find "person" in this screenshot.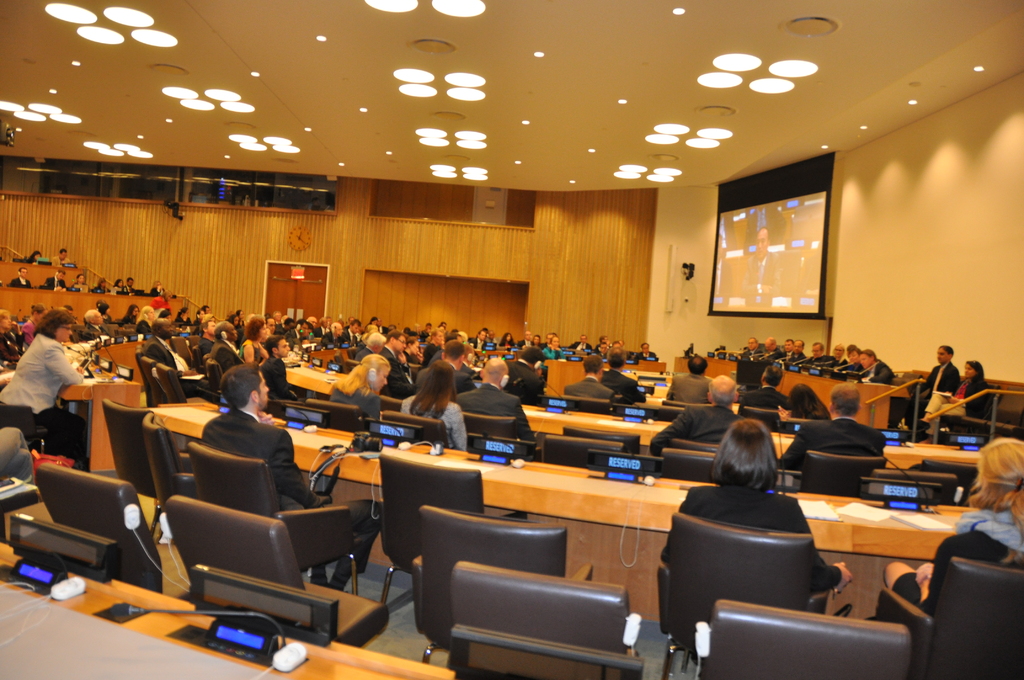
The bounding box for "person" is crop(137, 303, 157, 333).
